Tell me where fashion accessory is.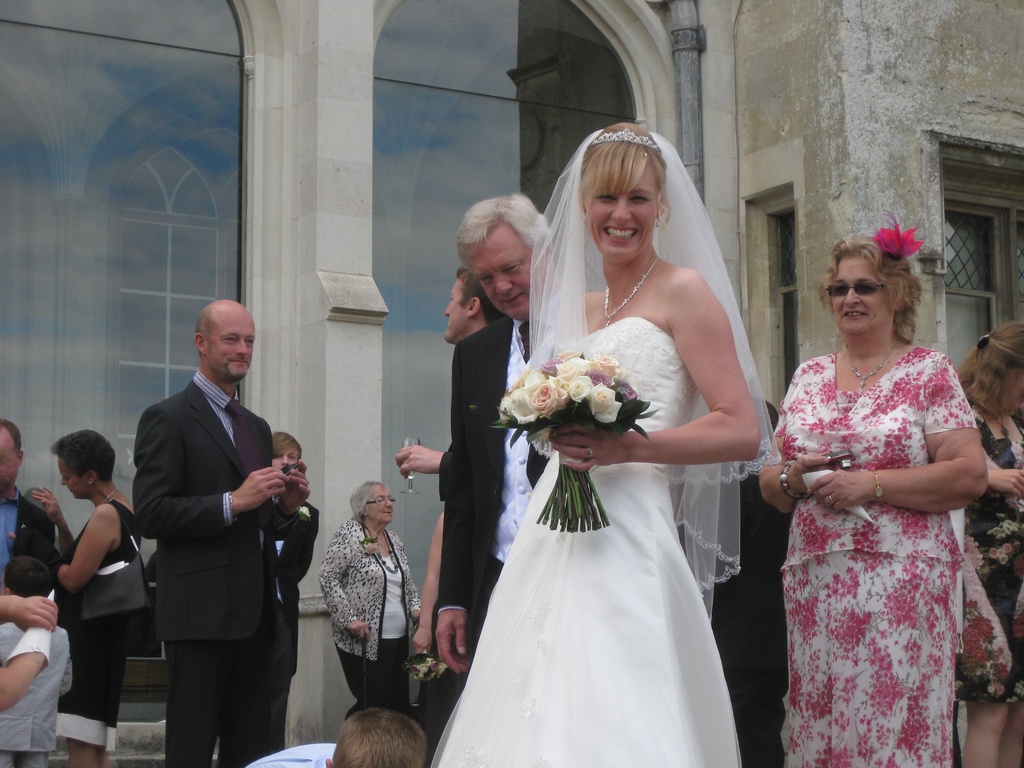
fashion accessory is at 653/214/662/227.
